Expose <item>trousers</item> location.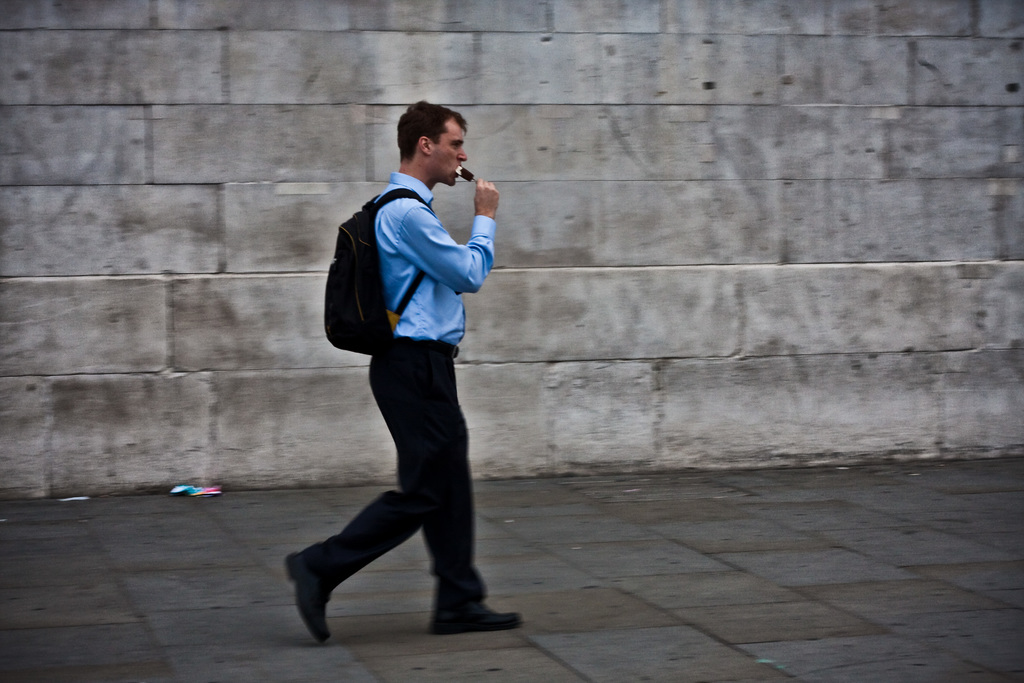
Exposed at <box>301,356,478,607</box>.
